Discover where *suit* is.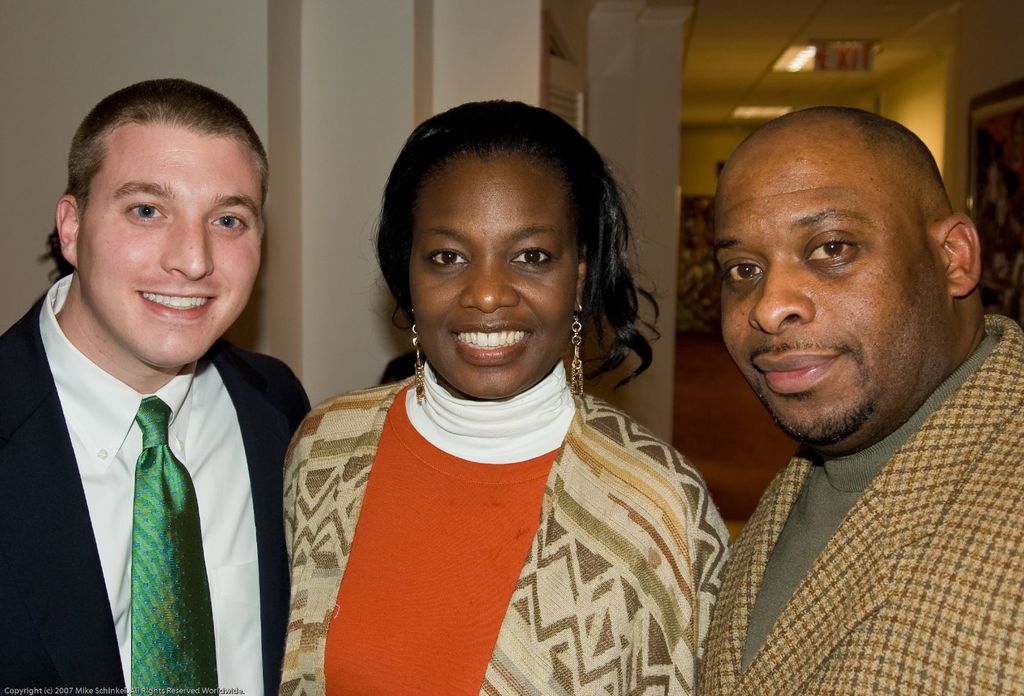
Discovered at Rect(33, 260, 286, 695).
